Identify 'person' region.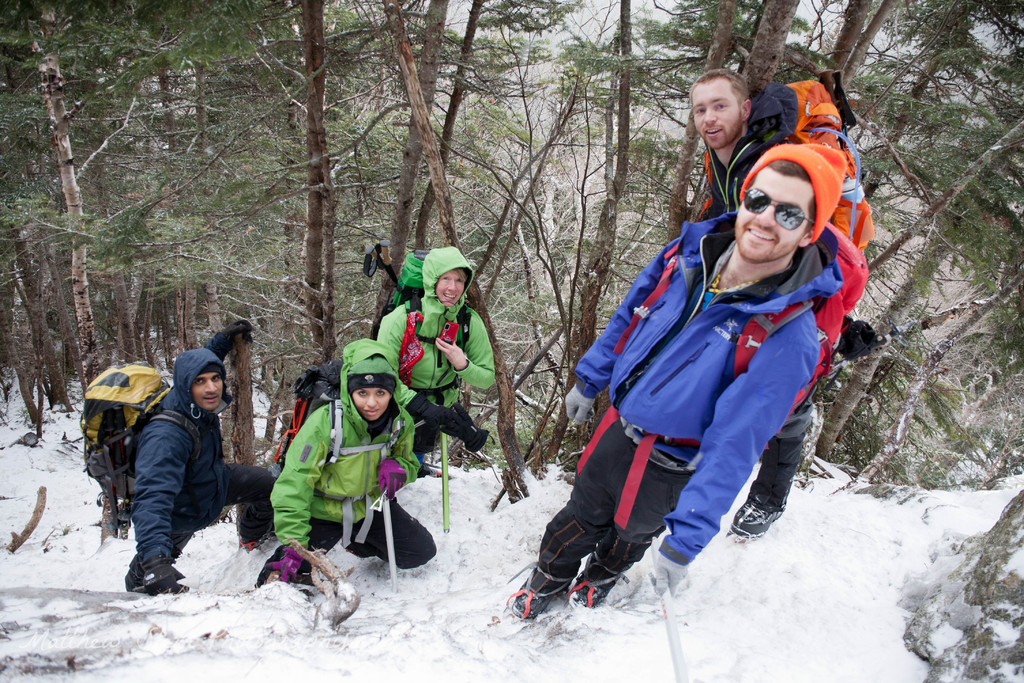
Region: 689,67,820,540.
